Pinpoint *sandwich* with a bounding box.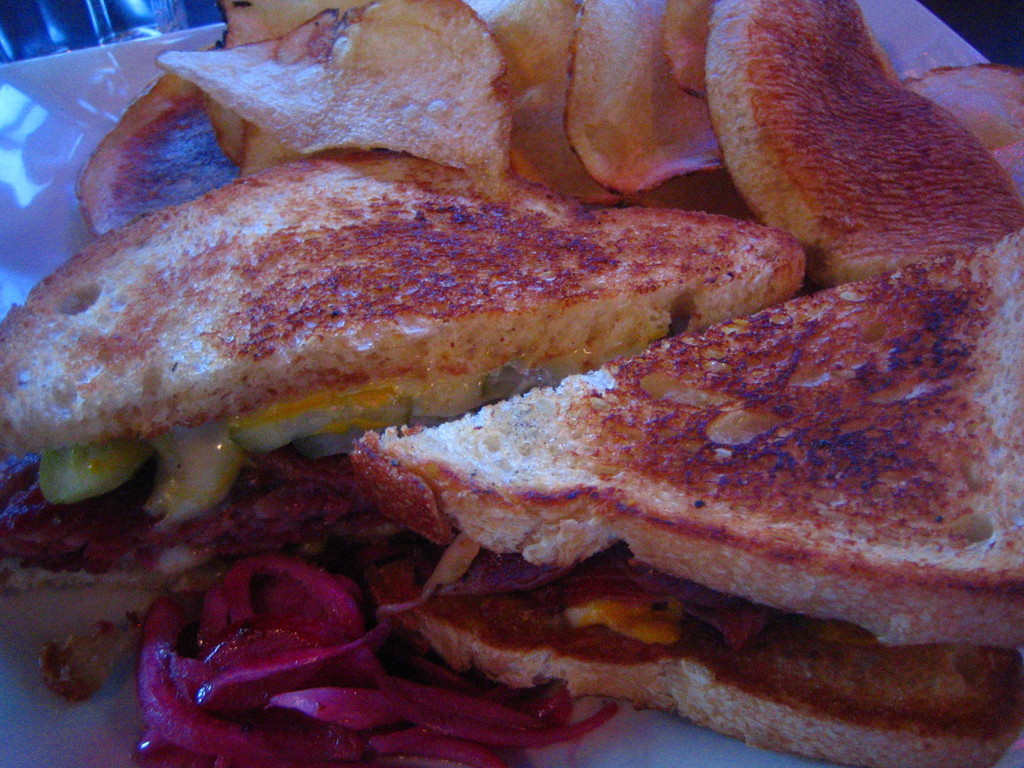
[x1=349, y1=228, x2=1023, y2=767].
